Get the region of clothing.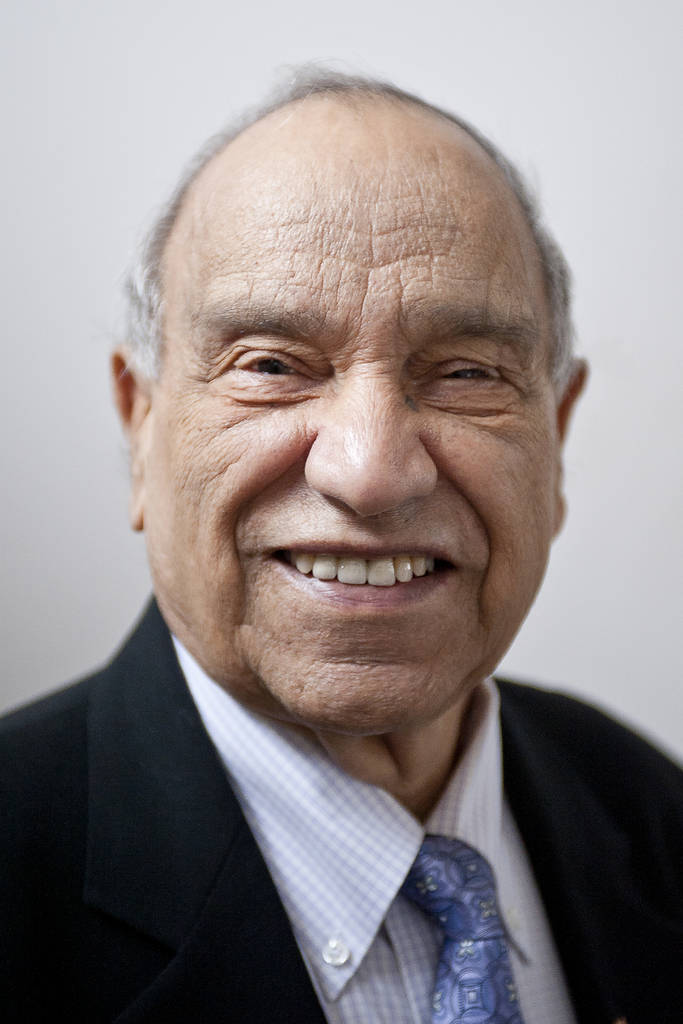
0:600:682:1023.
